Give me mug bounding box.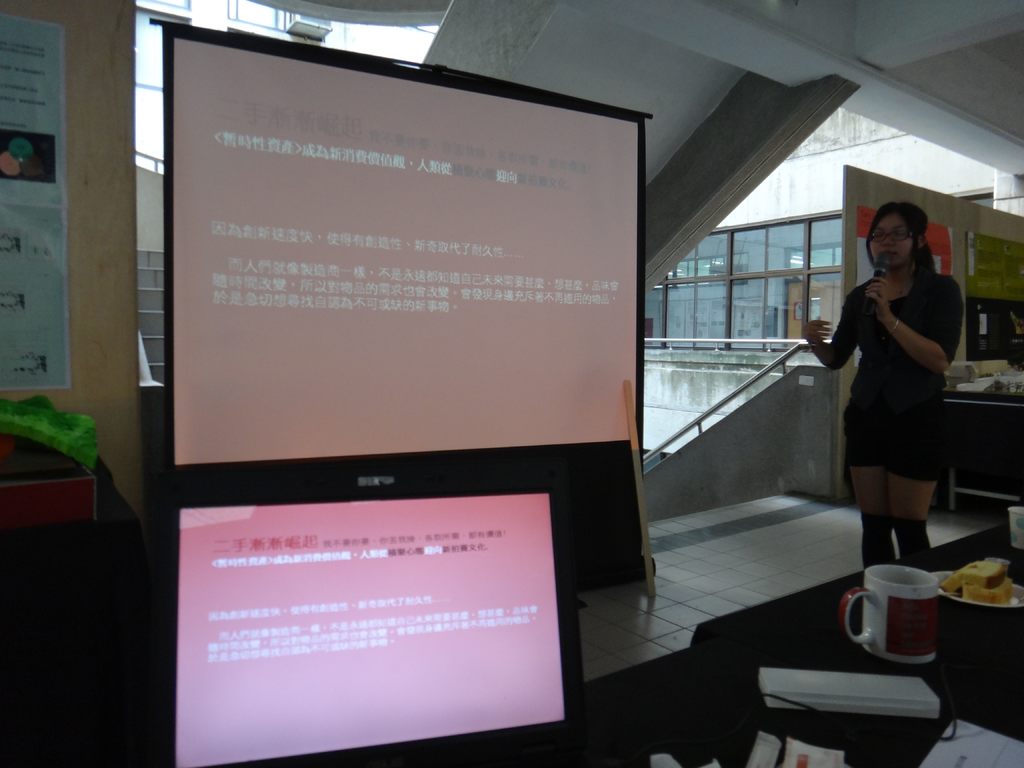
bbox=[838, 564, 941, 666].
